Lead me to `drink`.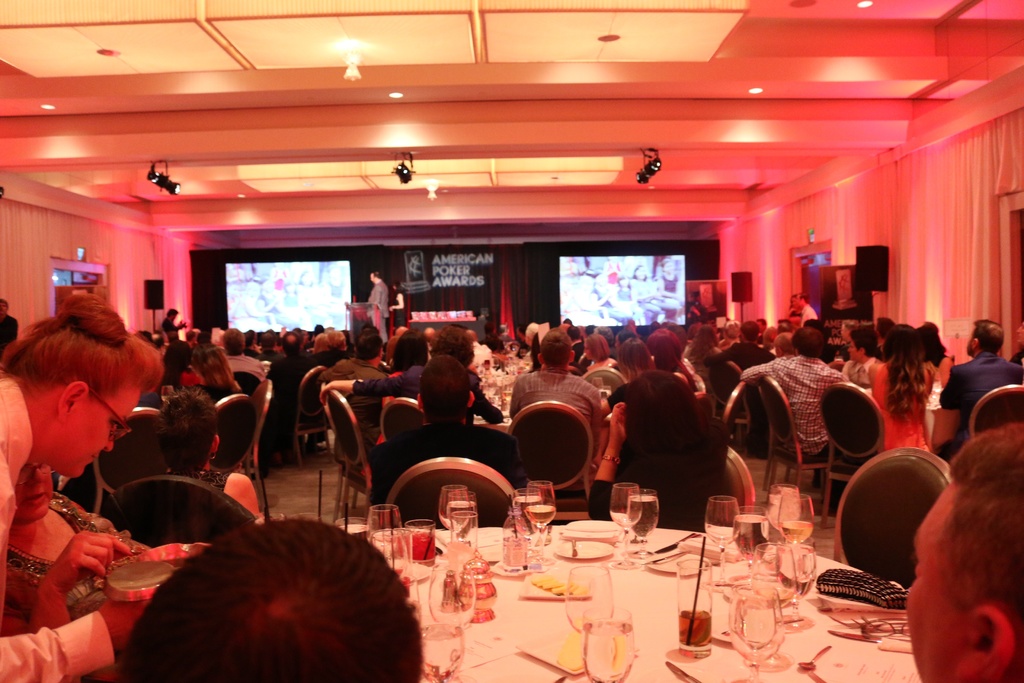
Lead to bbox(404, 532, 440, 563).
